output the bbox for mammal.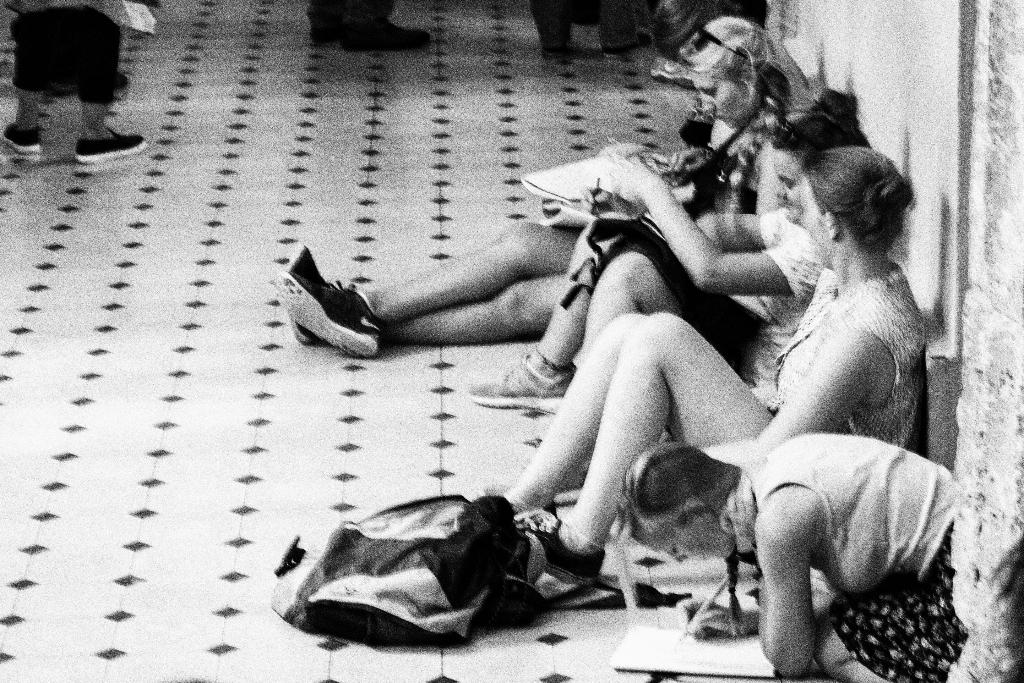
l=468, t=86, r=874, b=497.
